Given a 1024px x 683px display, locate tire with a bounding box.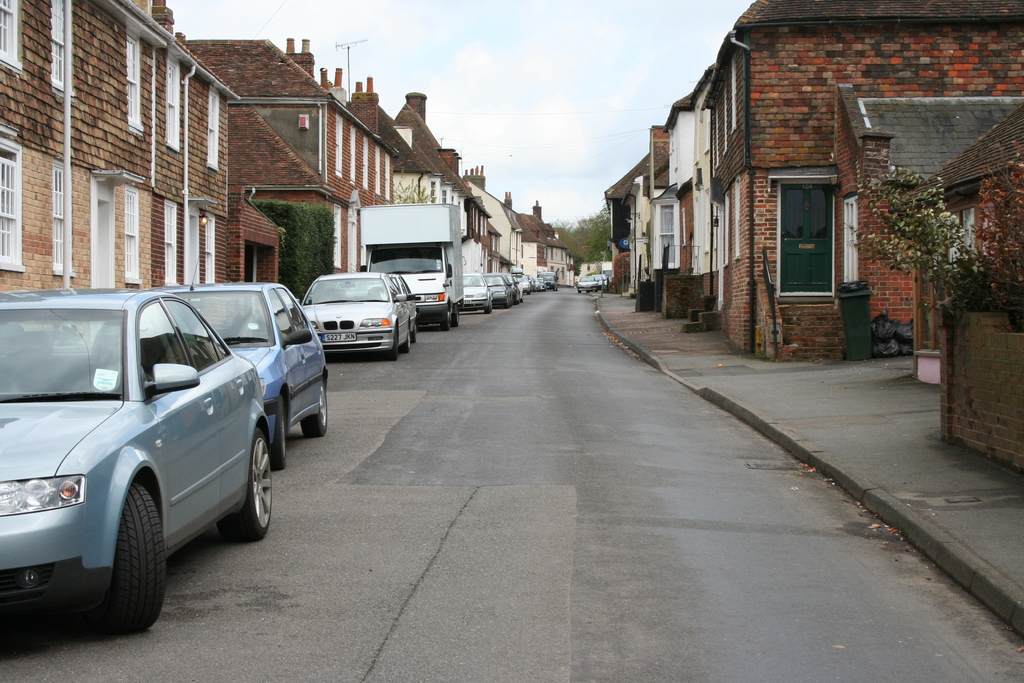
Located: [left=579, top=290, right=583, bottom=294].
